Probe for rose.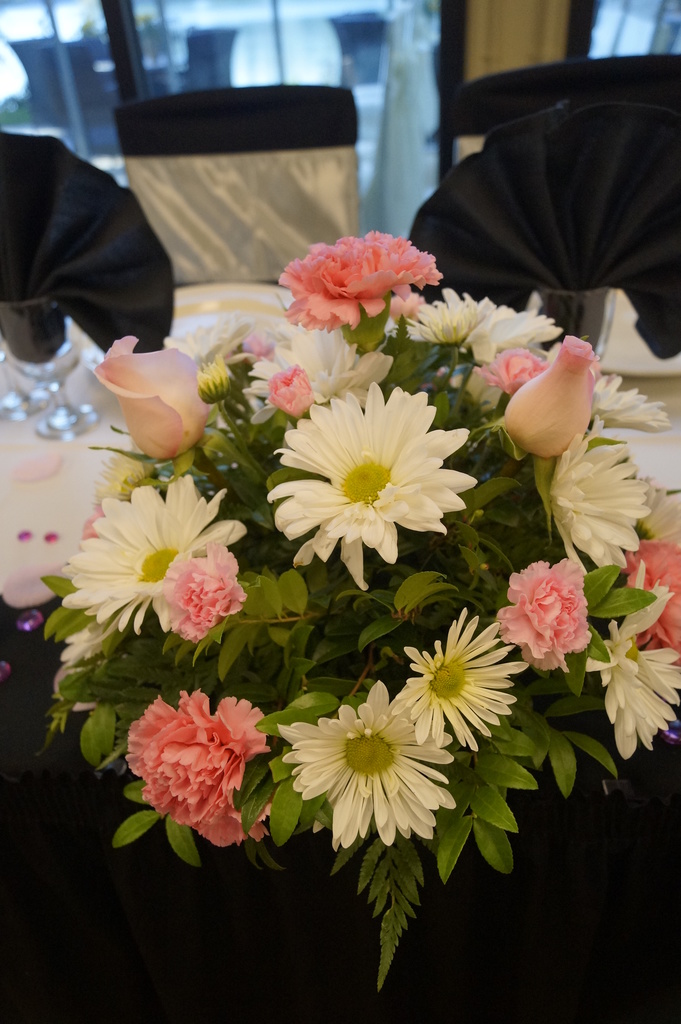
Probe result: detection(488, 550, 595, 673).
